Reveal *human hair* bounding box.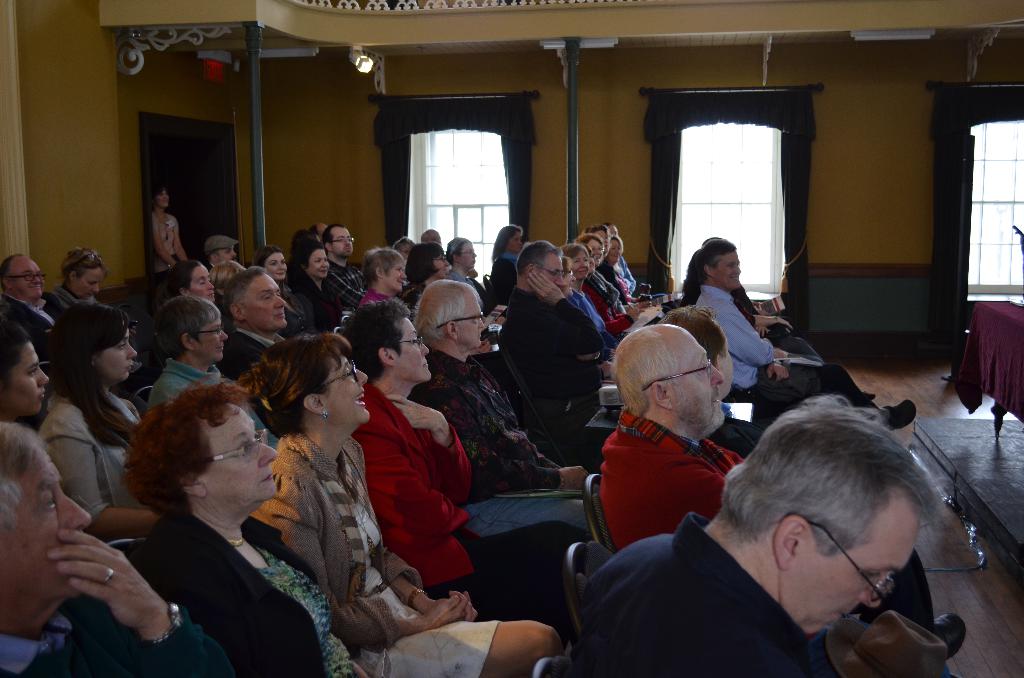
Revealed: left=493, top=225, right=522, bottom=265.
